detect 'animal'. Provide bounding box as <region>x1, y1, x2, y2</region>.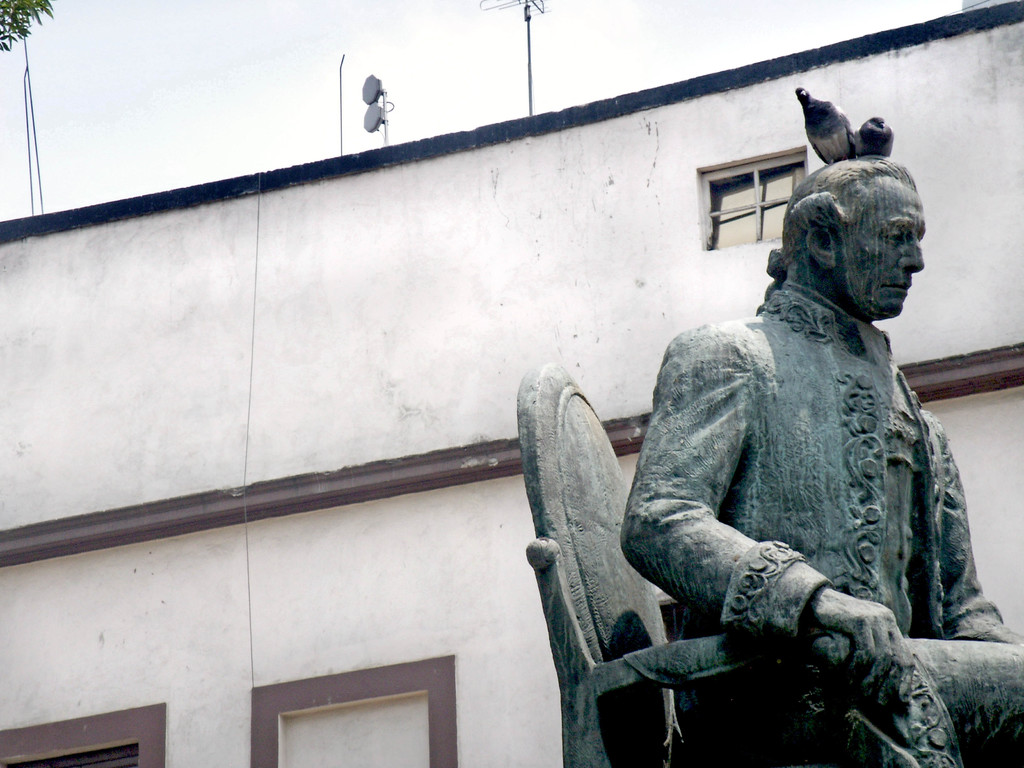
<region>852, 114, 895, 157</region>.
